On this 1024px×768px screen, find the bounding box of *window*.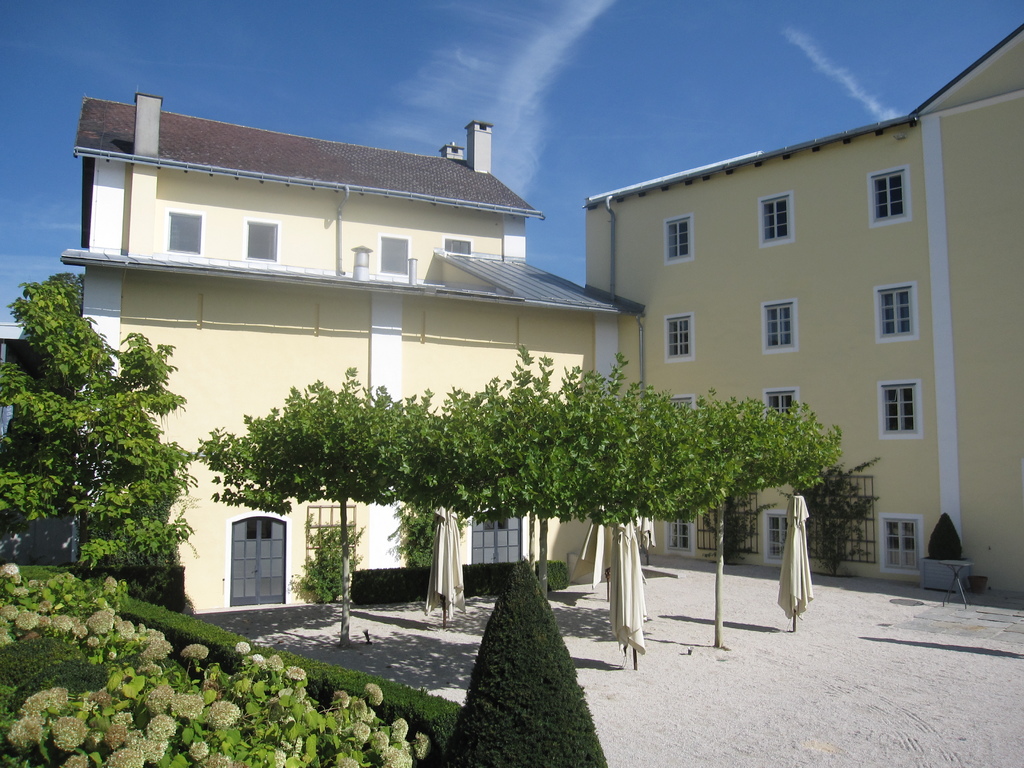
Bounding box: 769,393,793,420.
